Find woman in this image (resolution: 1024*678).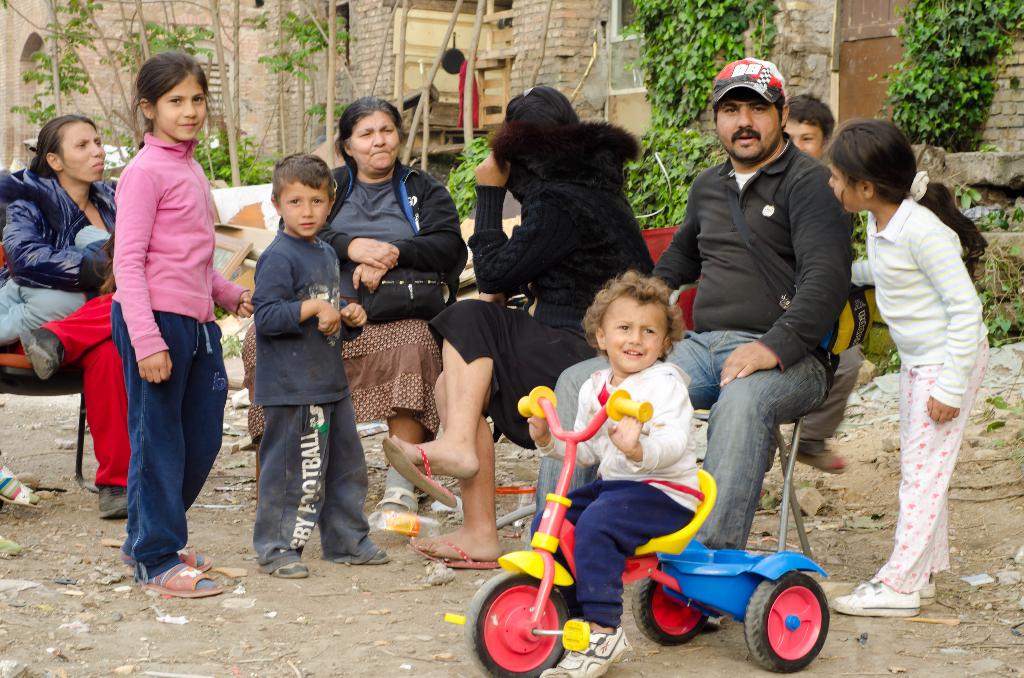
locate(0, 115, 140, 525).
